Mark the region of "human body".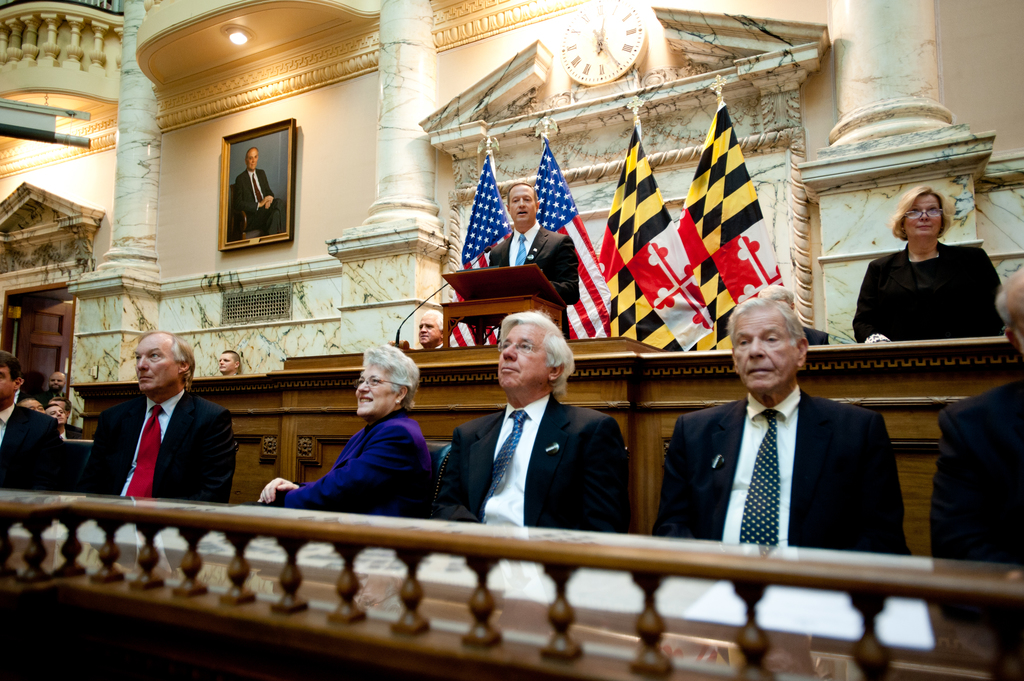
Region: [left=289, top=348, right=444, bottom=529].
